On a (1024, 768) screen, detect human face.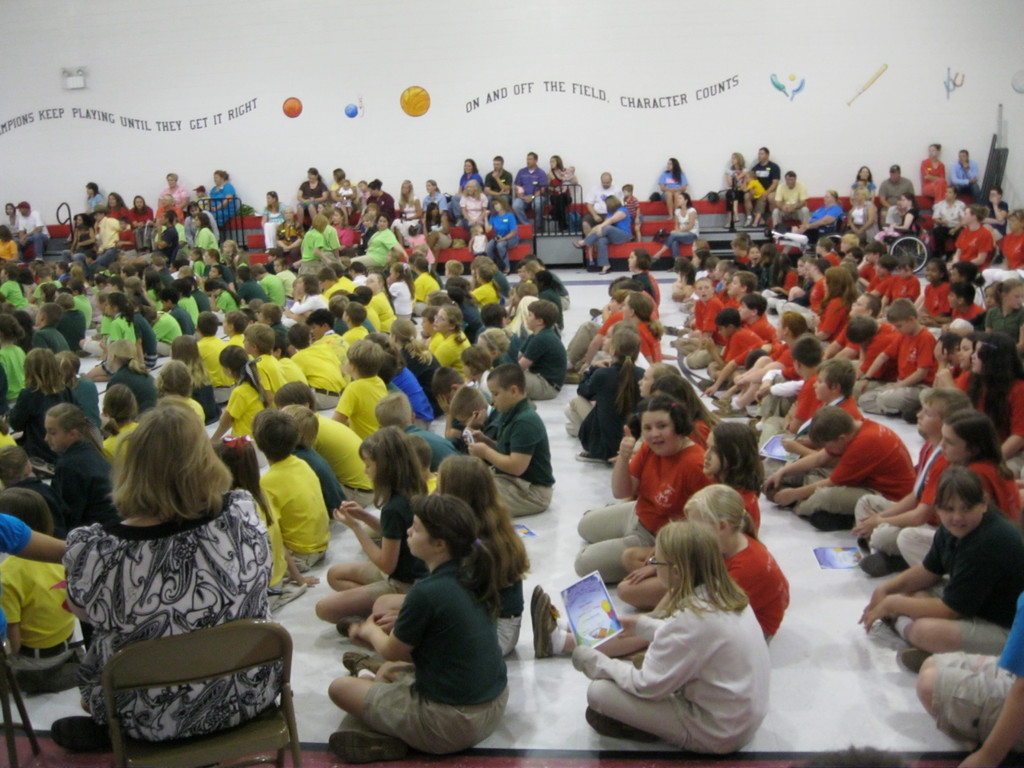
367 445 378 479.
